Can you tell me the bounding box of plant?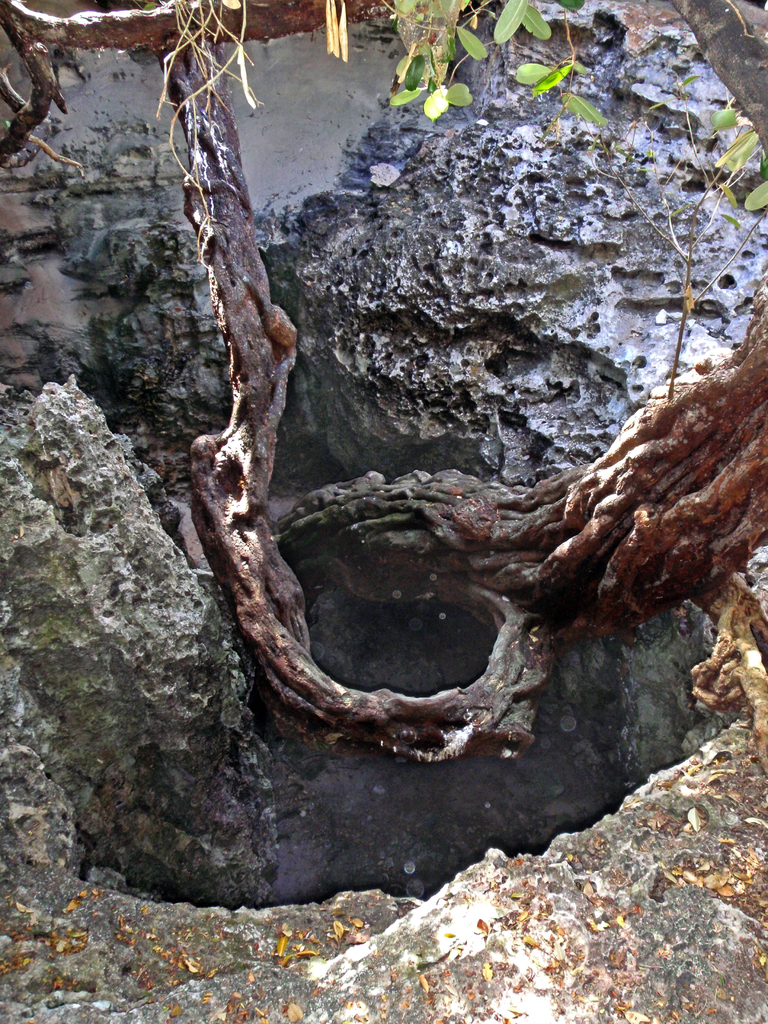
(698, 111, 767, 222).
